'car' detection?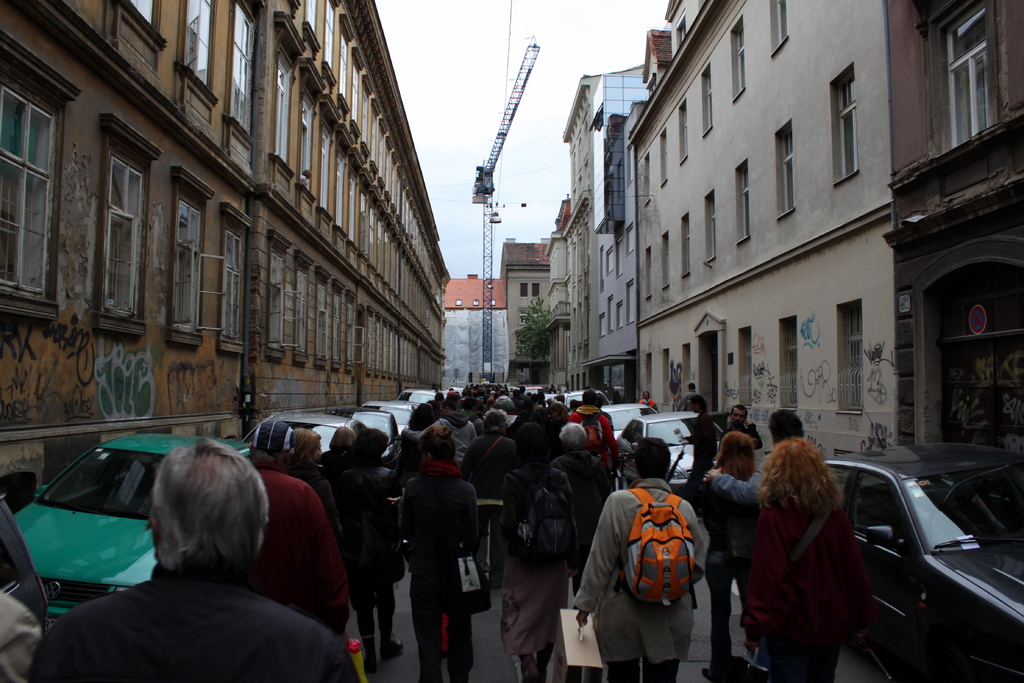
[x1=11, y1=422, x2=238, y2=614]
